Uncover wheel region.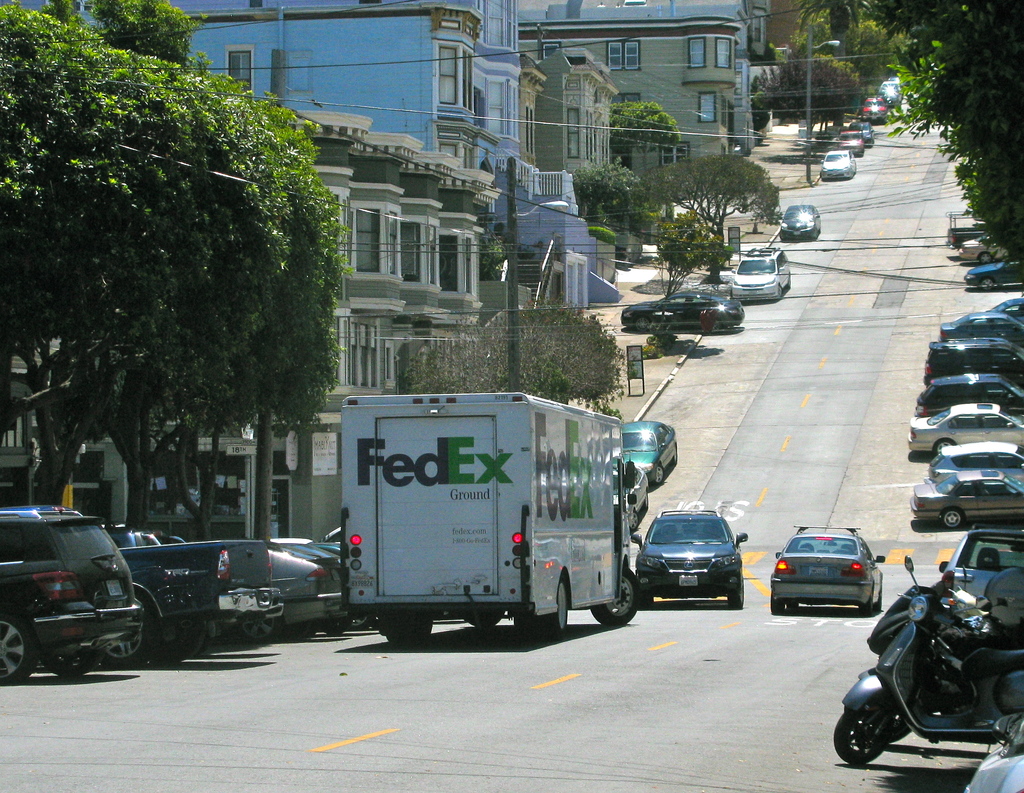
Uncovered: 97, 614, 158, 670.
